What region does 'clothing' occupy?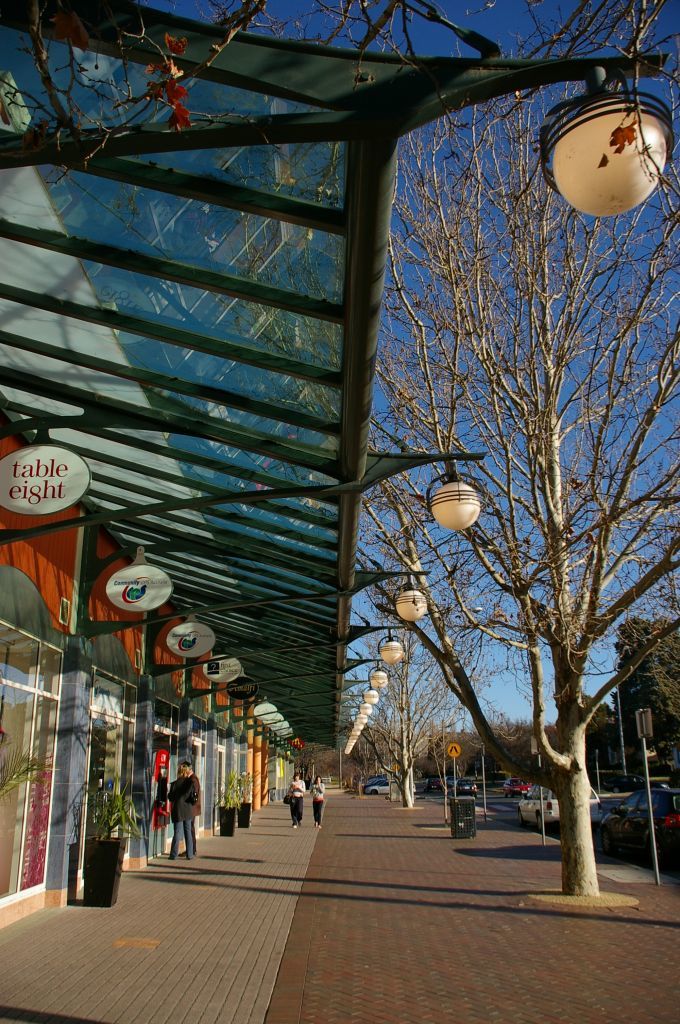
<box>168,767,202,855</box>.
